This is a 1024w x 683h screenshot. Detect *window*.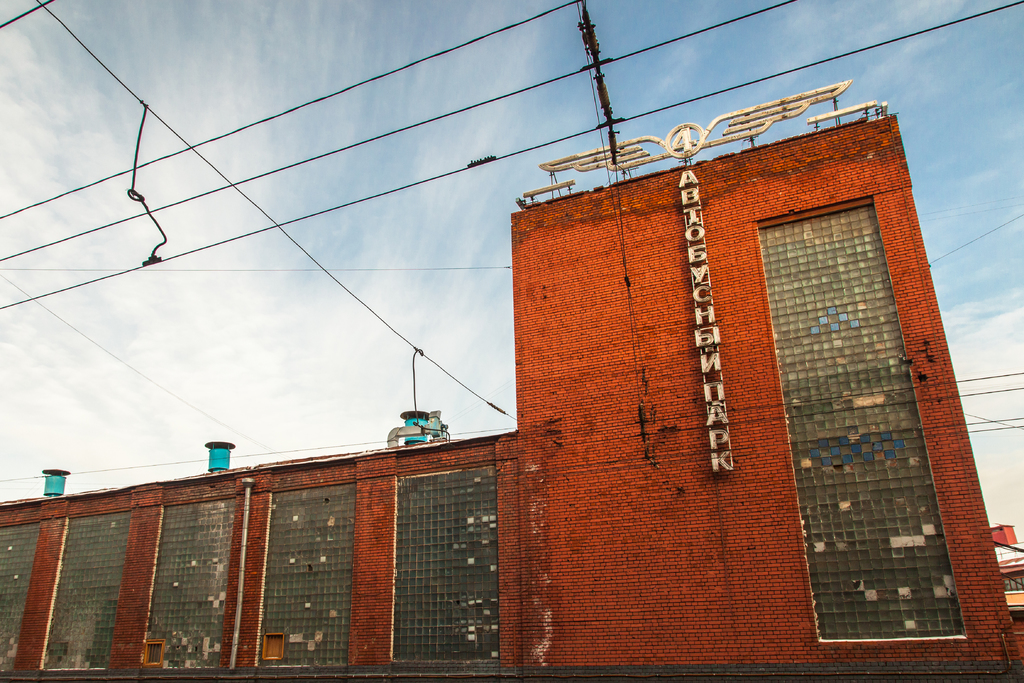
Rect(131, 495, 234, 667).
